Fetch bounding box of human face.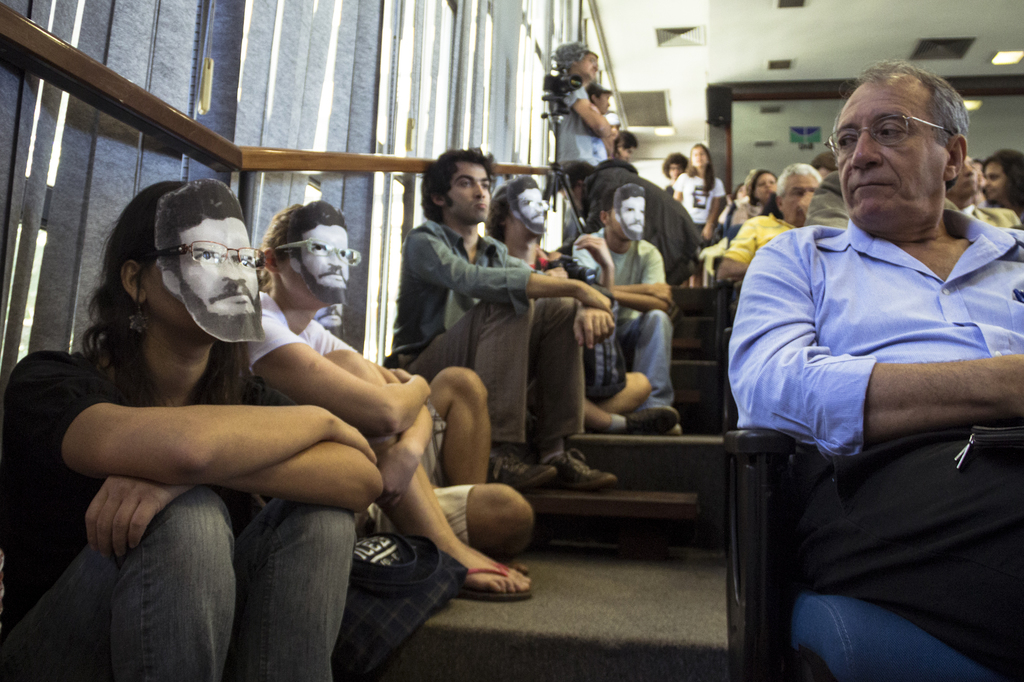
Bbox: 836:76:948:234.
